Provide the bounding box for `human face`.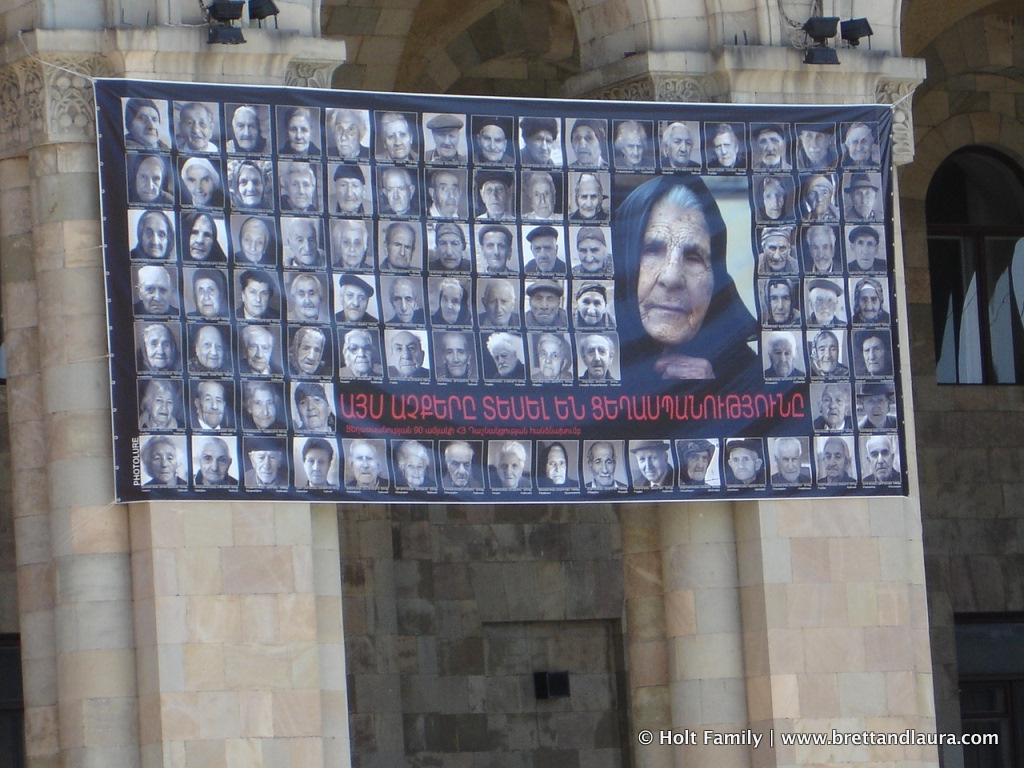
{"x1": 191, "y1": 277, "x2": 220, "y2": 312}.
